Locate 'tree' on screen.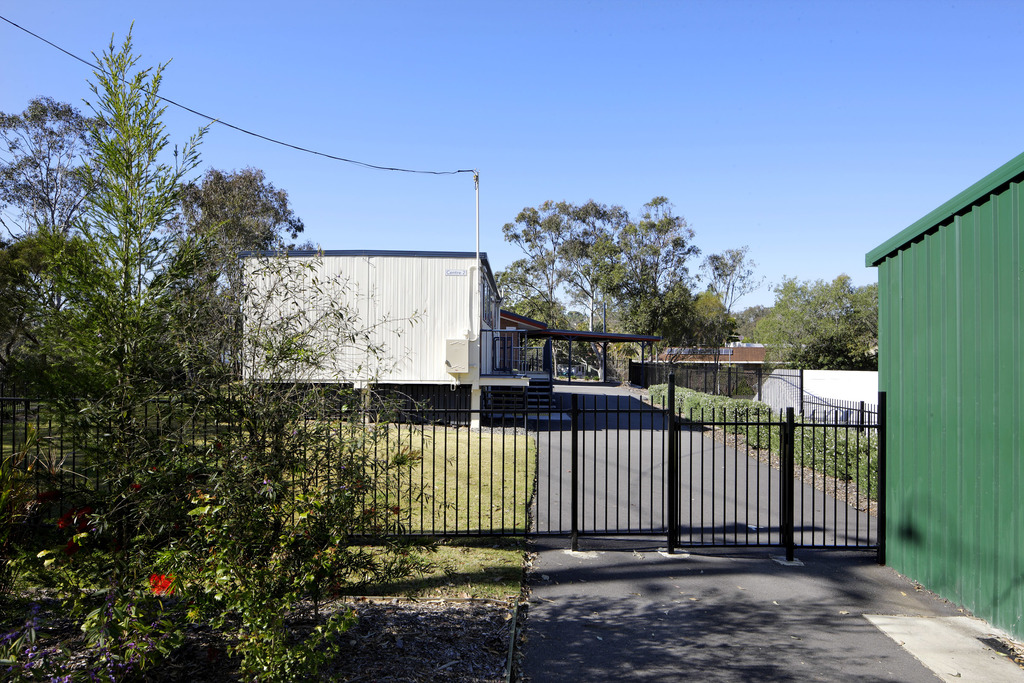
On screen at 0,17,221,539.
